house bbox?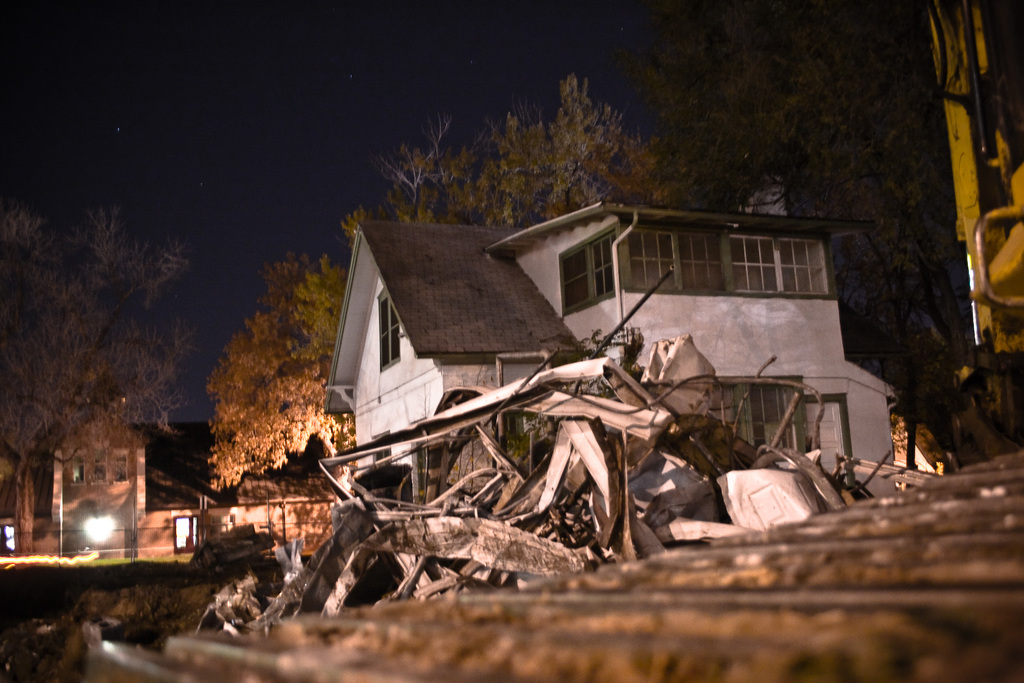
{"left": 49, "top": 388, "right": 335, "bottom": 560}
